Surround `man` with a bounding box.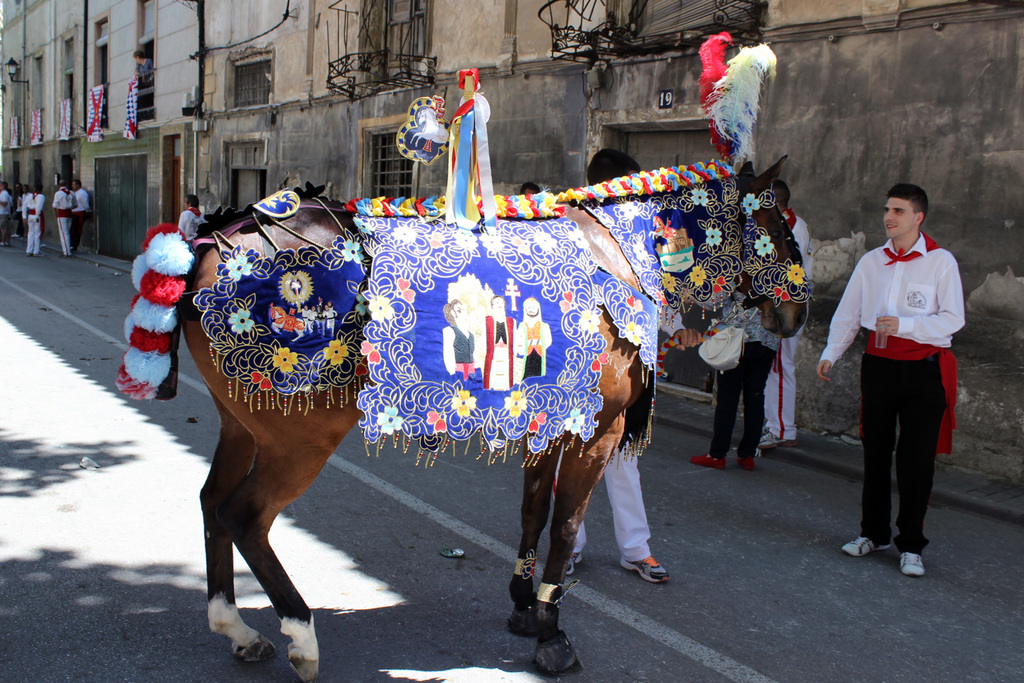
crop(756, 181, 814, 447).
